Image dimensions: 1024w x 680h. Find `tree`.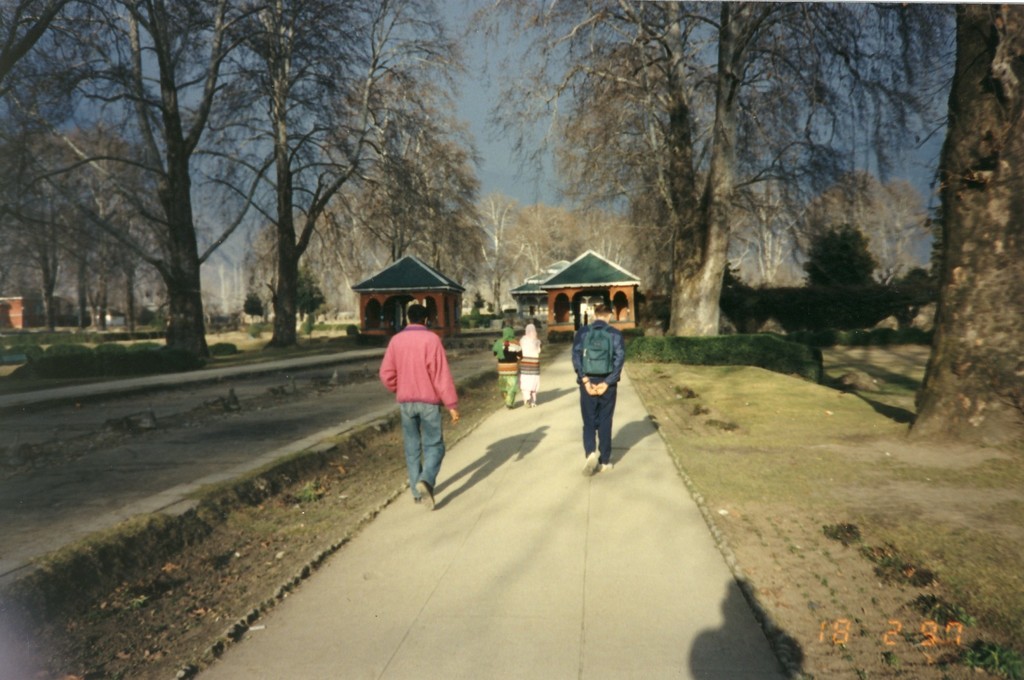
[x1=907, y1=4, x2=1023, y2=437].
